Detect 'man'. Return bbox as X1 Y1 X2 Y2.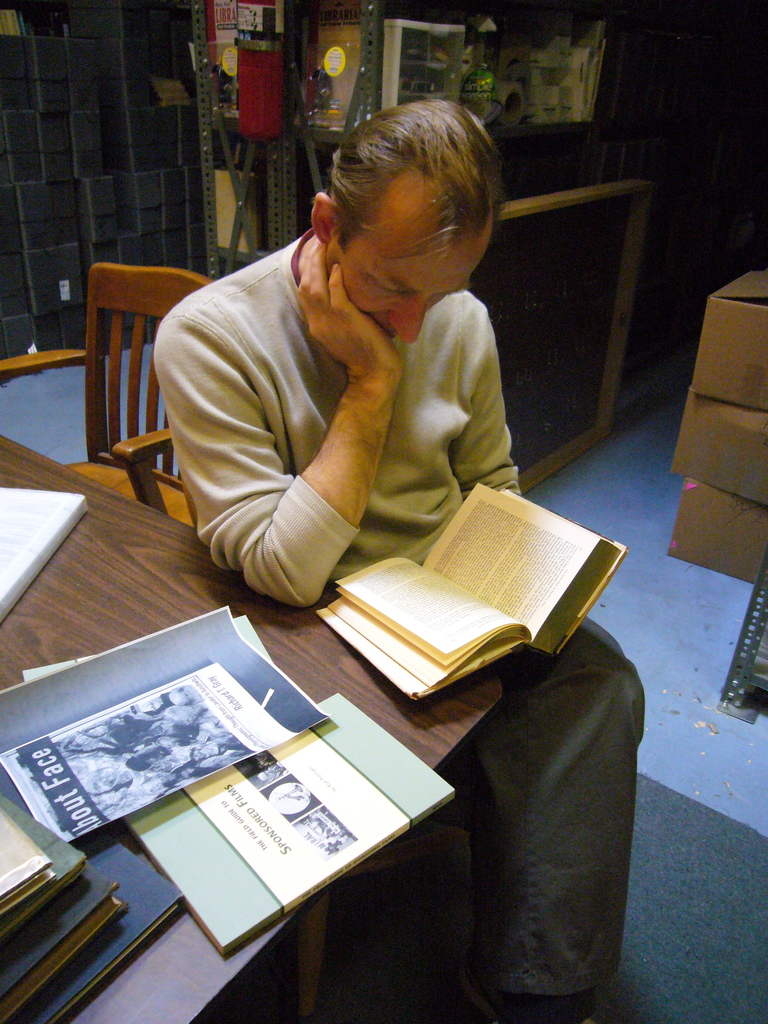
152 95 646 1020.
